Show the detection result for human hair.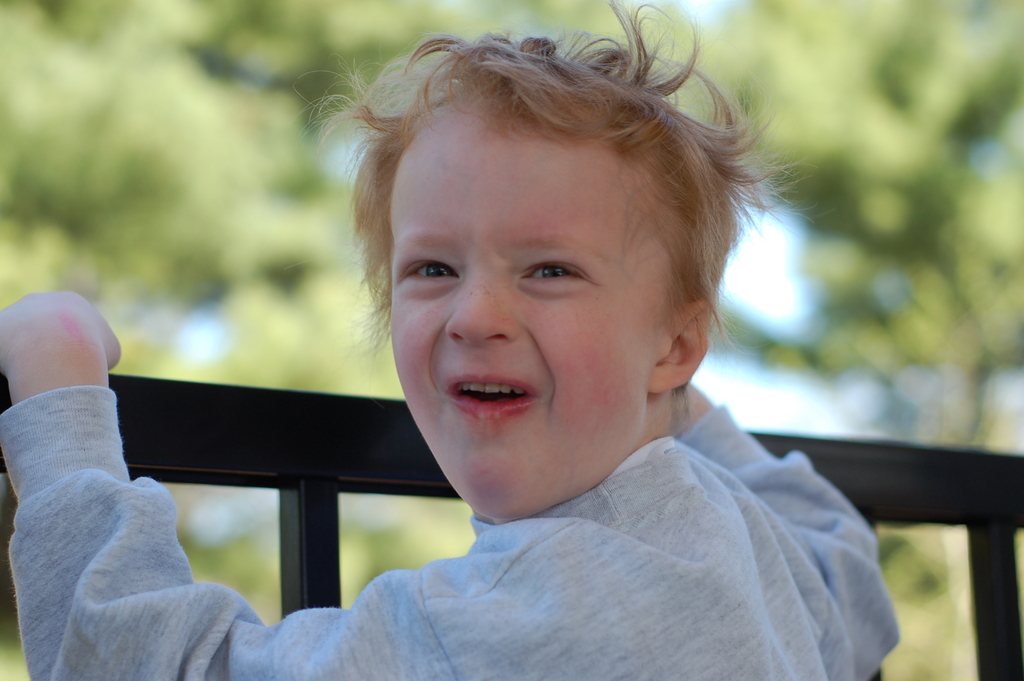
318,20,749,355.
